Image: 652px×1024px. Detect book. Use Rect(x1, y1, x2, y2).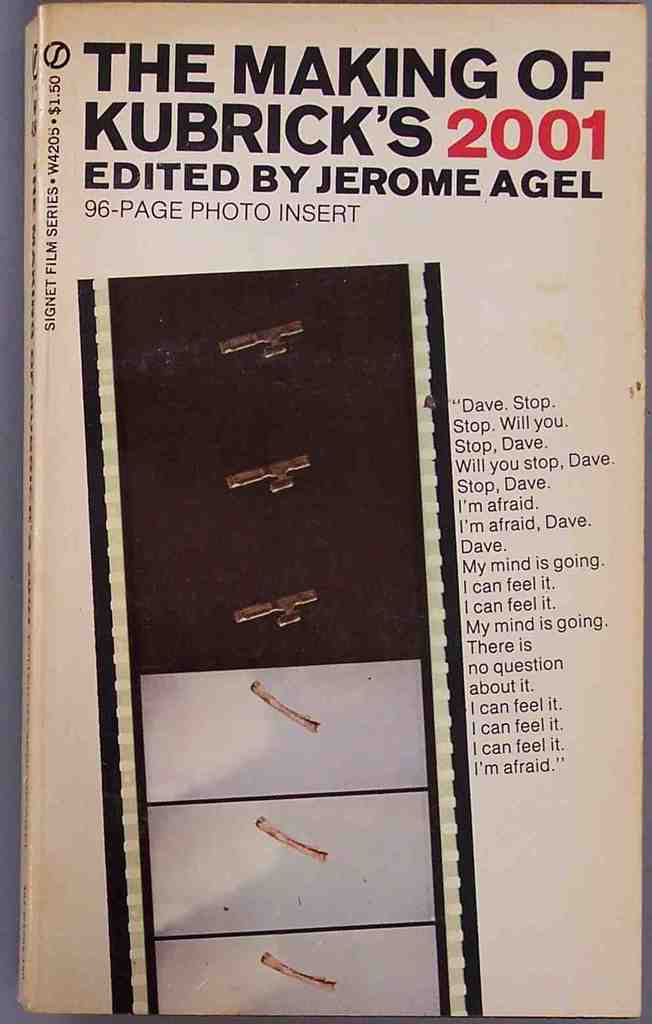
Rect(14, 0, 637, 1019).
